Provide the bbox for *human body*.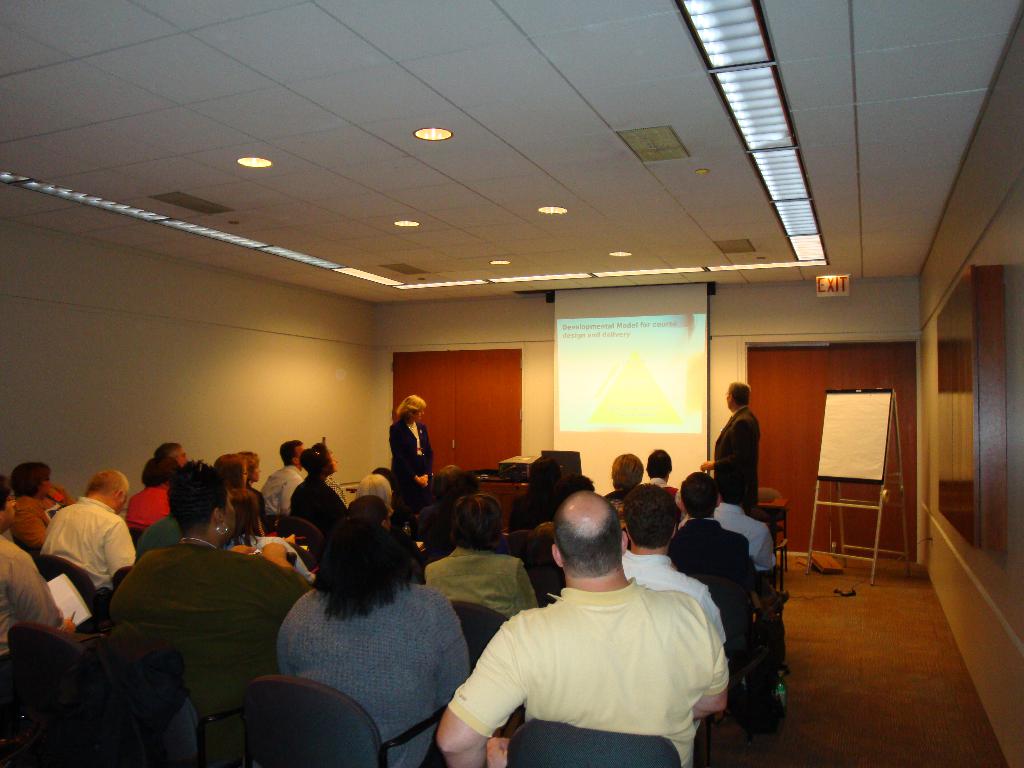
385,421,431,511.
